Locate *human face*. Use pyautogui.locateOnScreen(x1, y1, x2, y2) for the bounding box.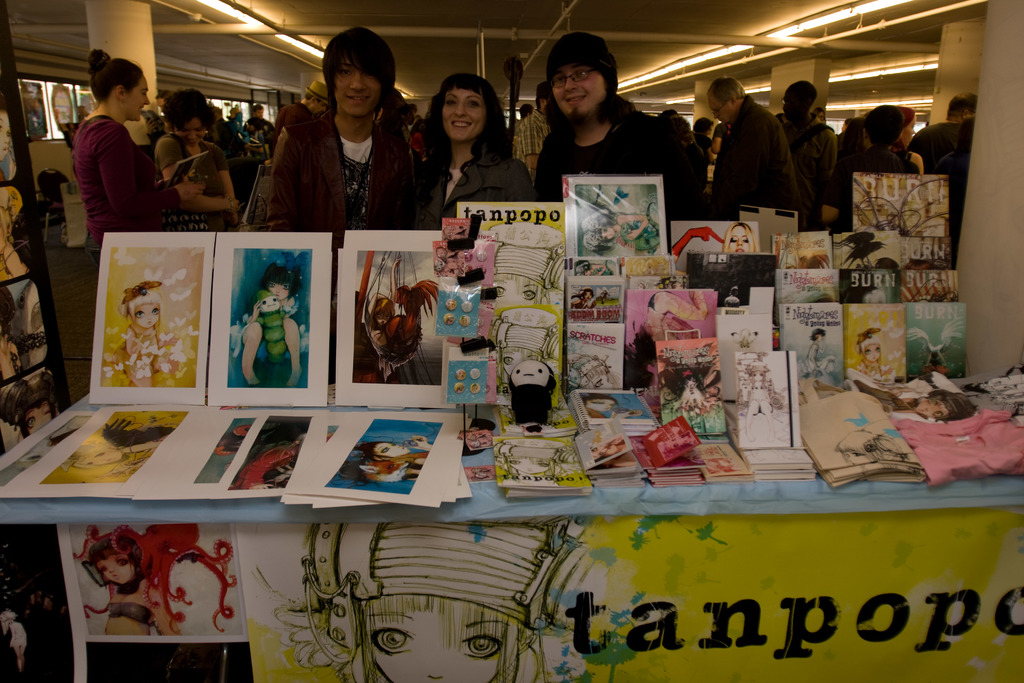
pyautogui.locateOnScreen(374, 443, 410, 456).
